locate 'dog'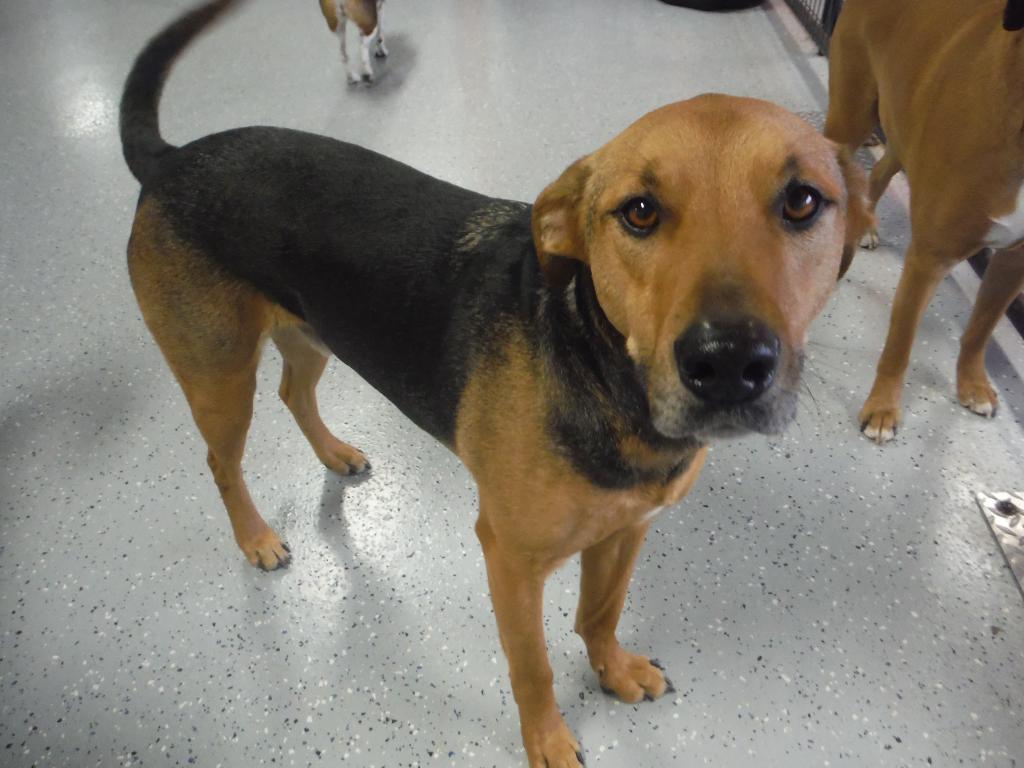
region(319, 0, 390, 89)
